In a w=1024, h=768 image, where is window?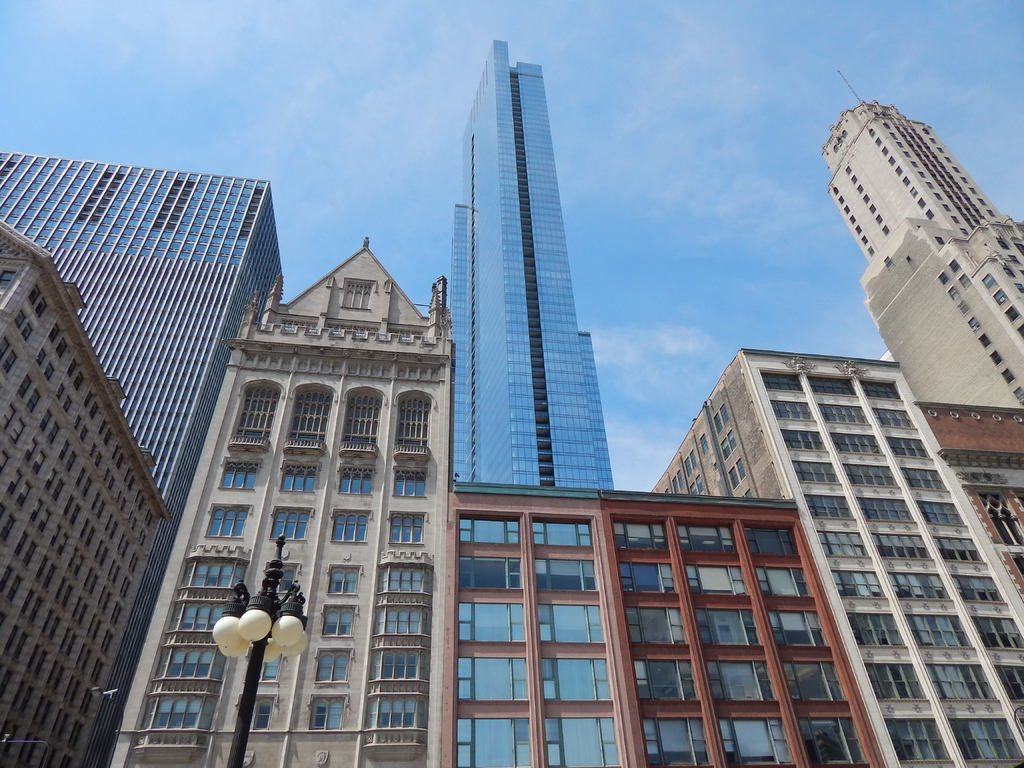
left=175, top=550, right=252, bottom=601.
